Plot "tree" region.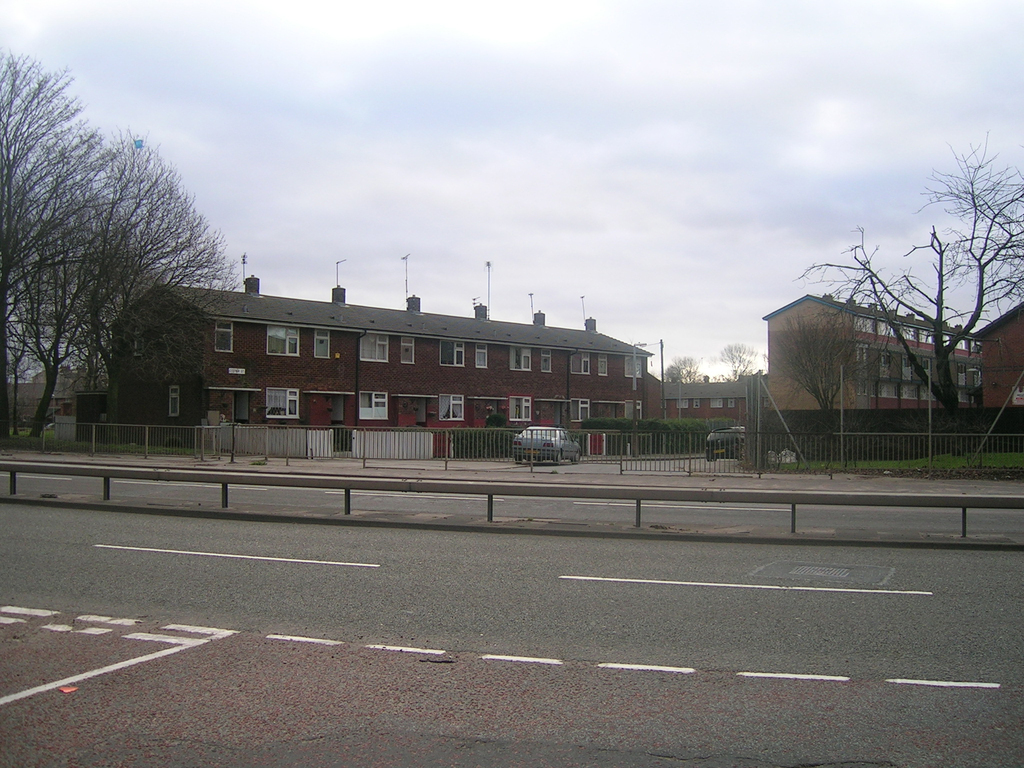
Plotted at x1=764, y1=113, x2=1023, y2=474.
